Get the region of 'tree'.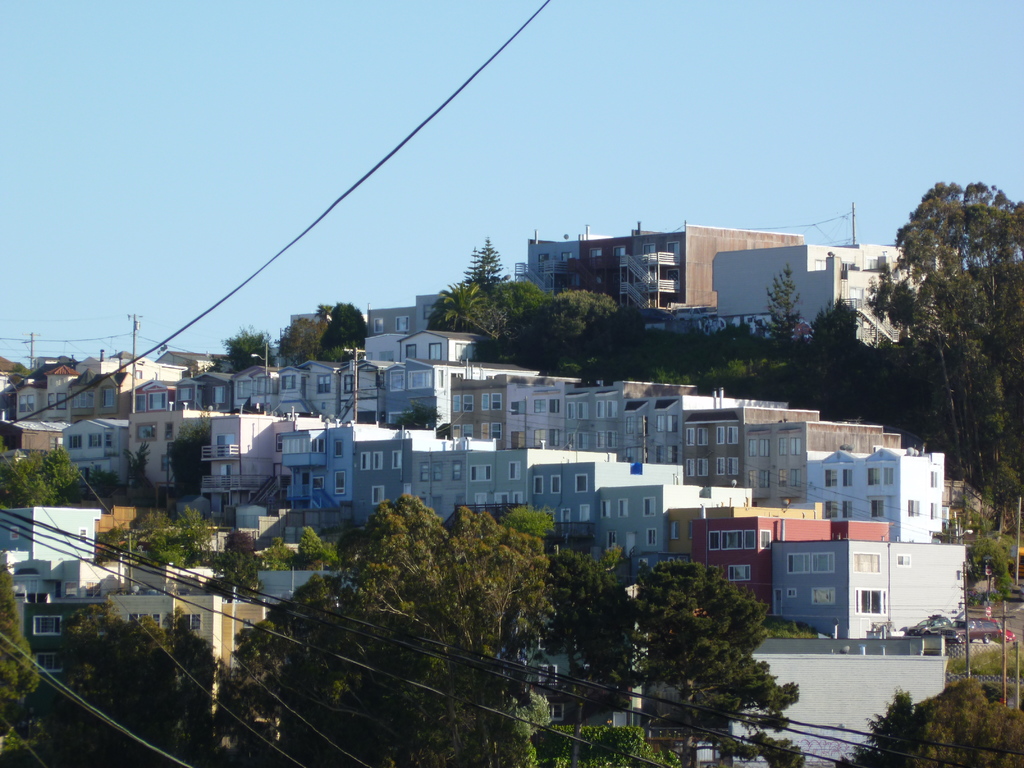
765, 260, 803, 337.
